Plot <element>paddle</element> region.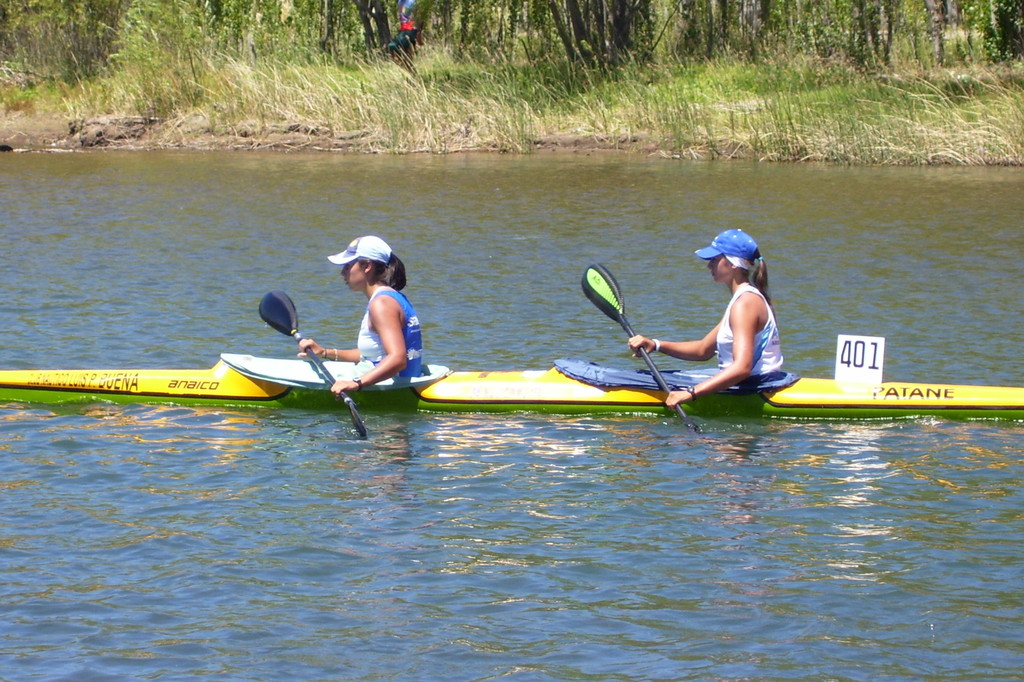
Plotted at {"left": 261, "top": 290, "right": 367, "bottom": 437}.
